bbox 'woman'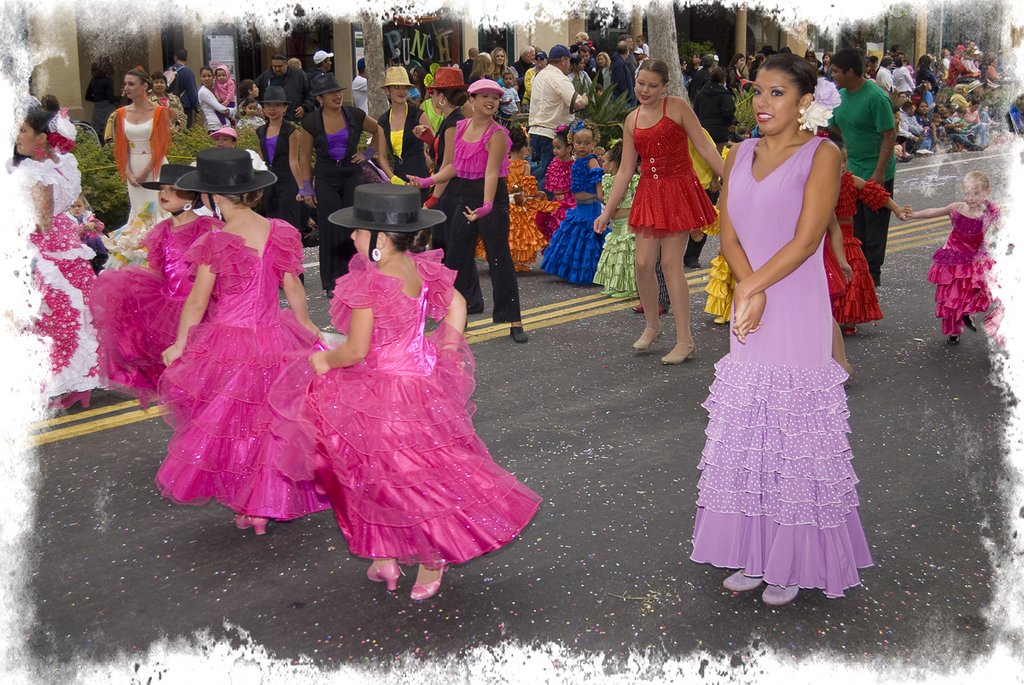
230, 80, 266, 123
